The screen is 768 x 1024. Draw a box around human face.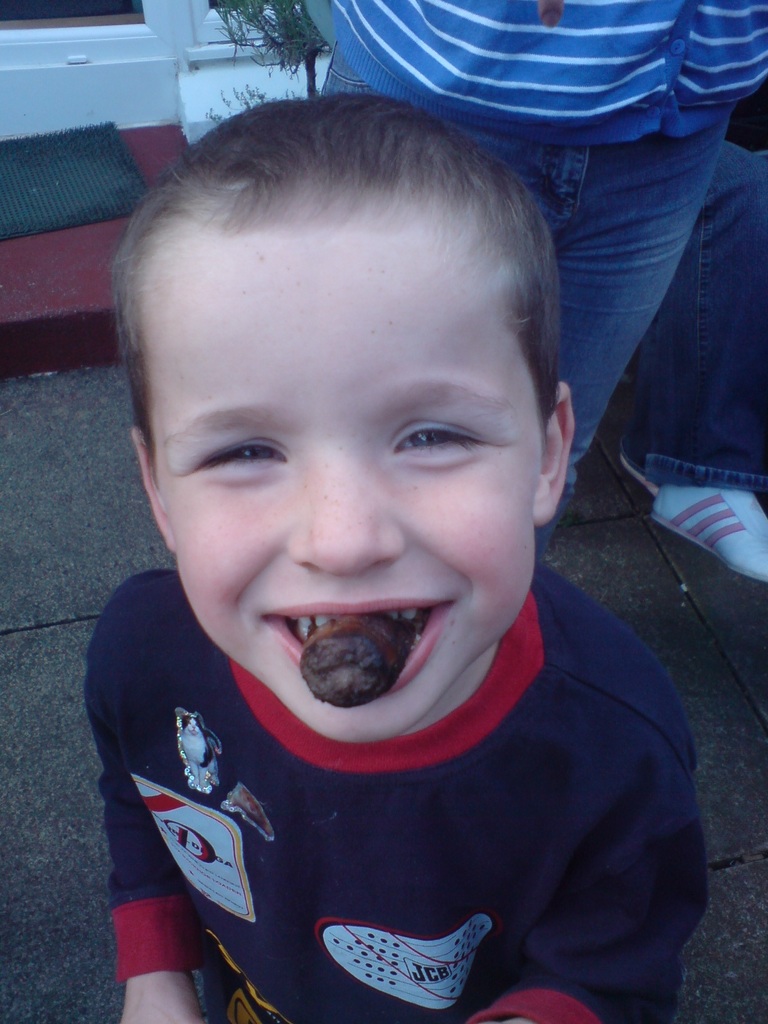
[x1=163, y1=223, x2=541, y2=737].
